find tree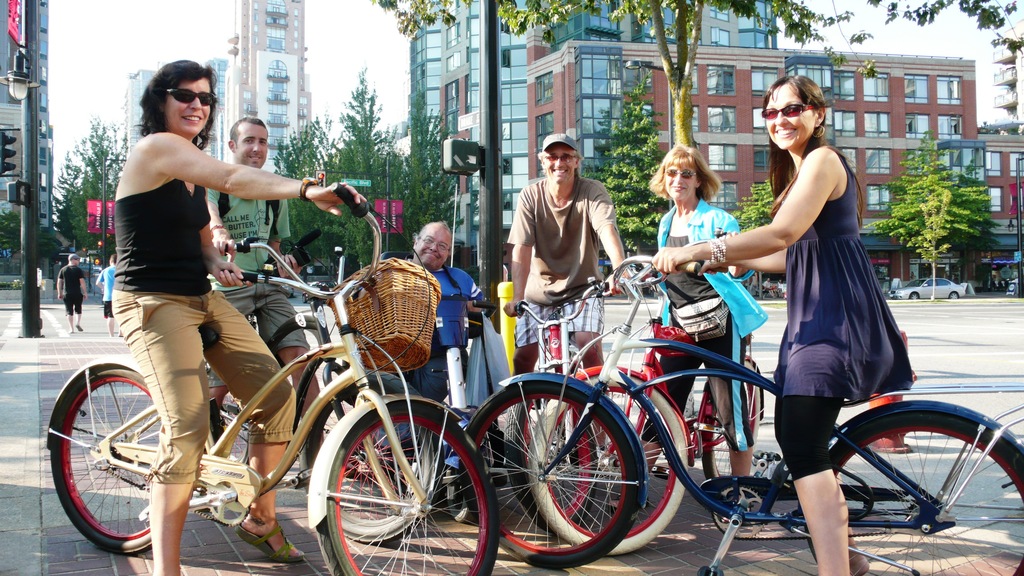
[left=0, top=207, right=22, bottom=273]
